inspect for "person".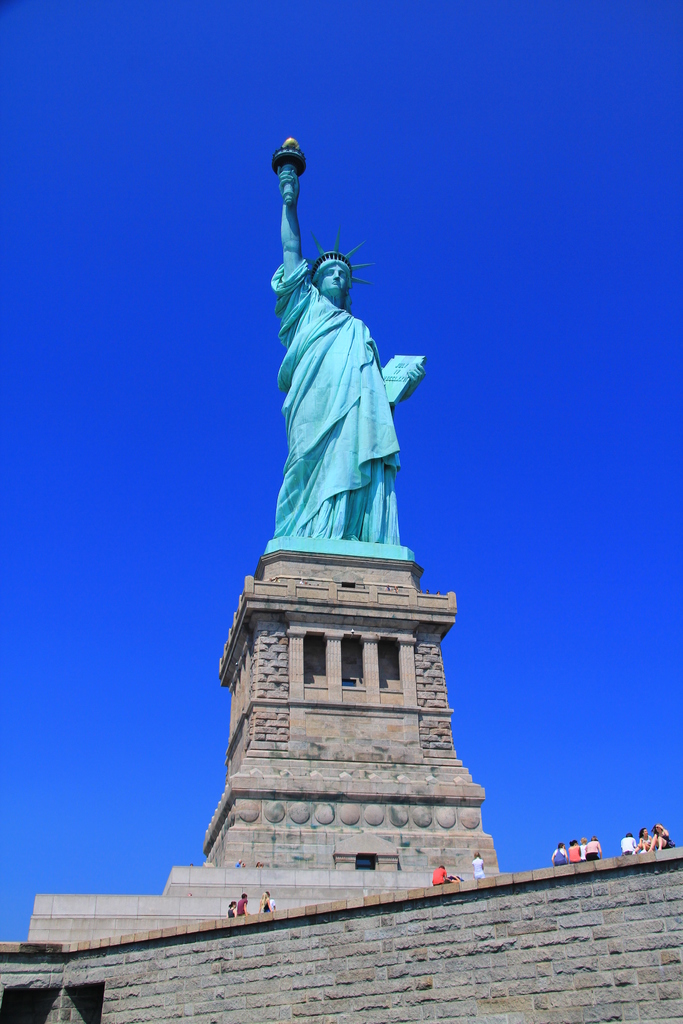
Inspection: [236, 893, 251, 916].
